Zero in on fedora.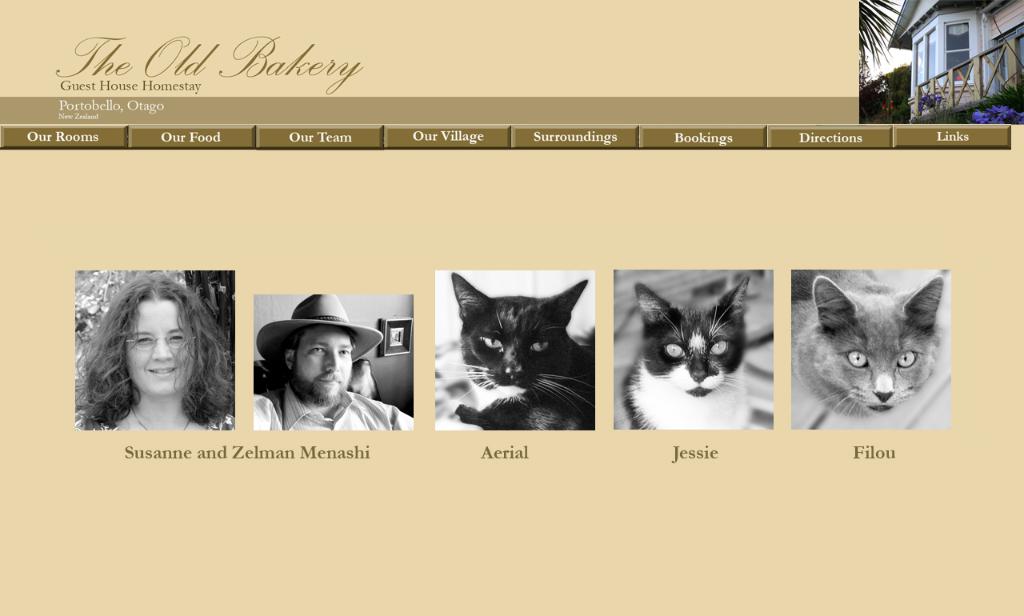
Zeroed in: 256, 291, 384, 366.
